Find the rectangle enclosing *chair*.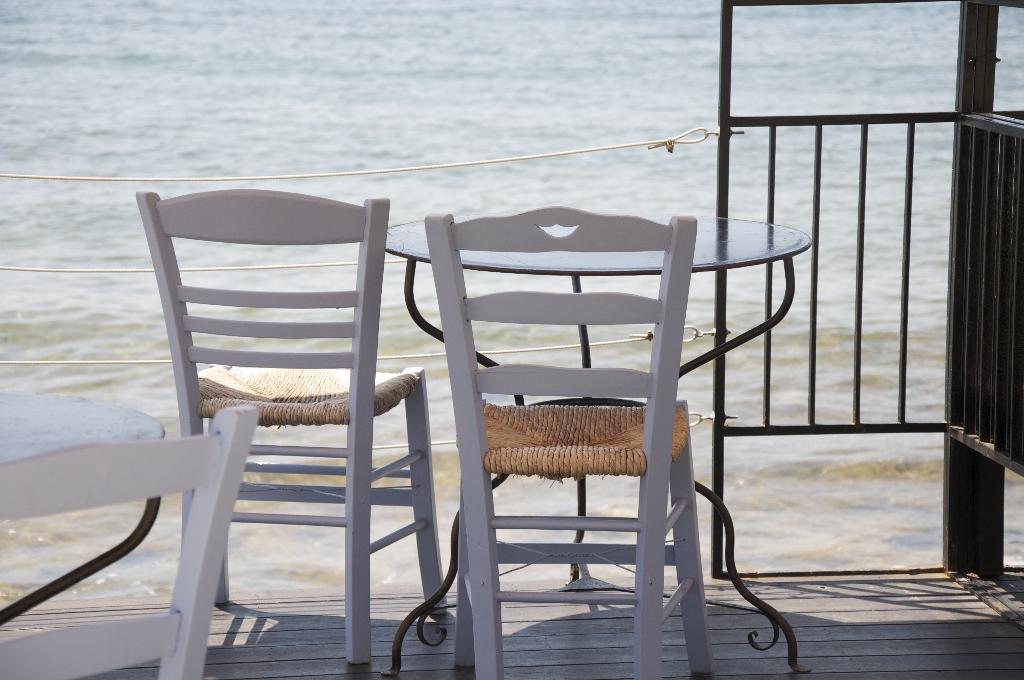
419,200,717,679.
